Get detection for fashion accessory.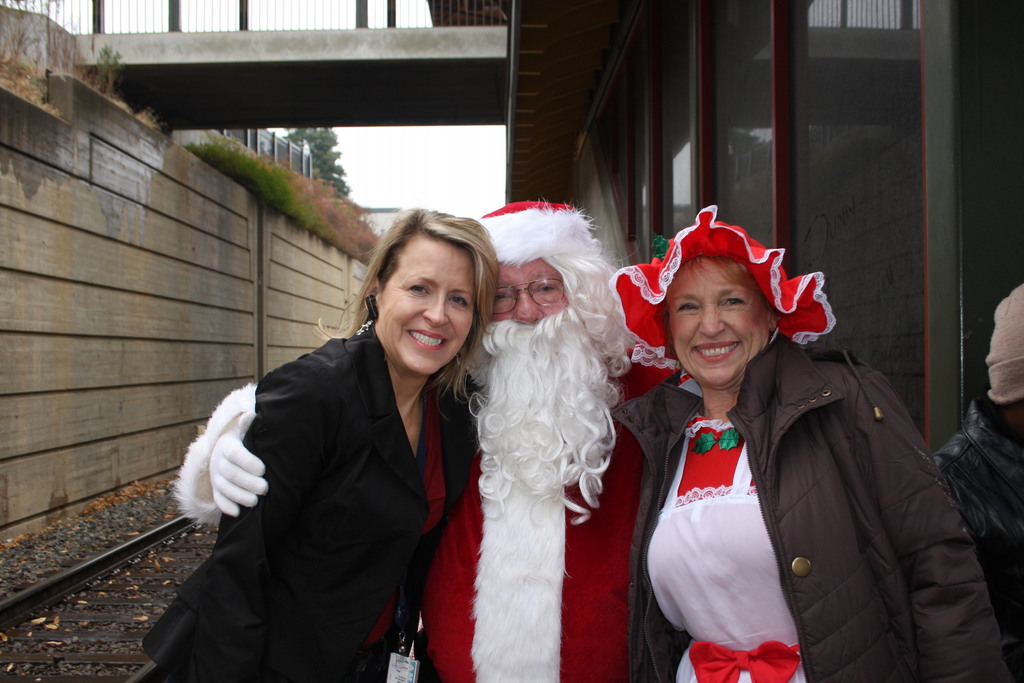
Detection: x1=689 y1=640 x2=802 y2=682.
